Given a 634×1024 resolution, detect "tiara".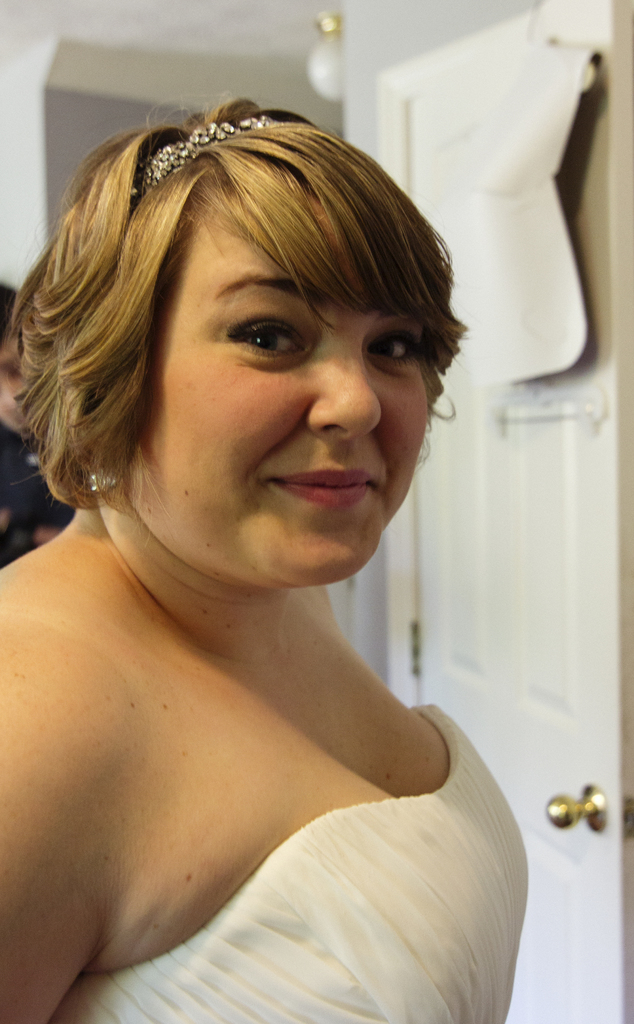
[left=133, top=115, right=283, bottom=194].
